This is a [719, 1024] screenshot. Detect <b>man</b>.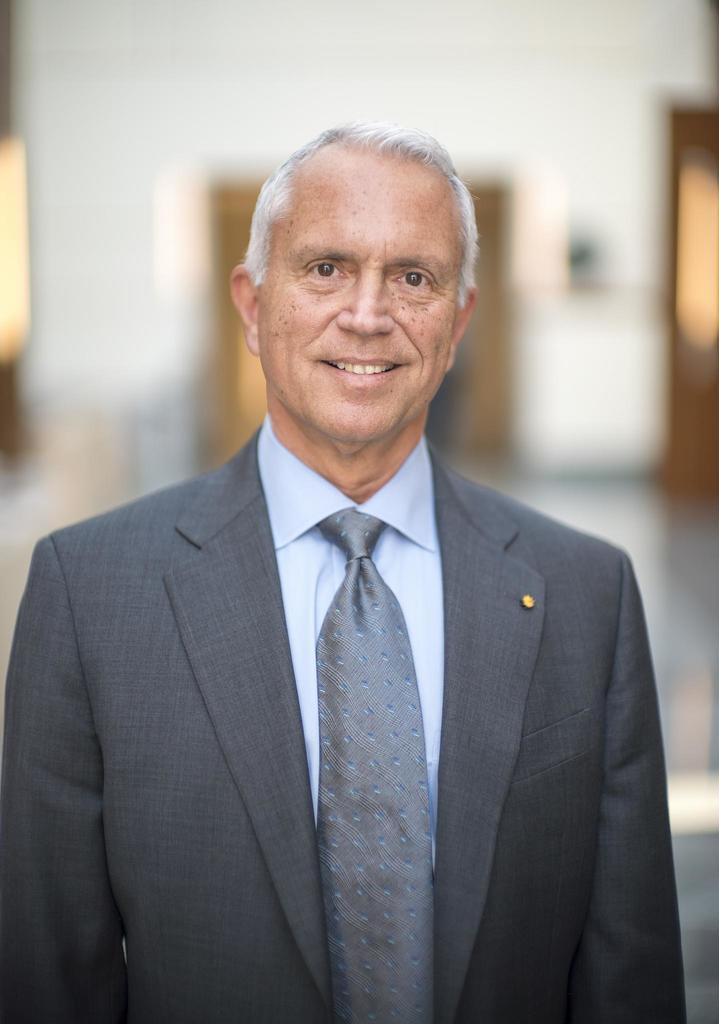
(left=21, top=112, right=675, bottom=1023).
